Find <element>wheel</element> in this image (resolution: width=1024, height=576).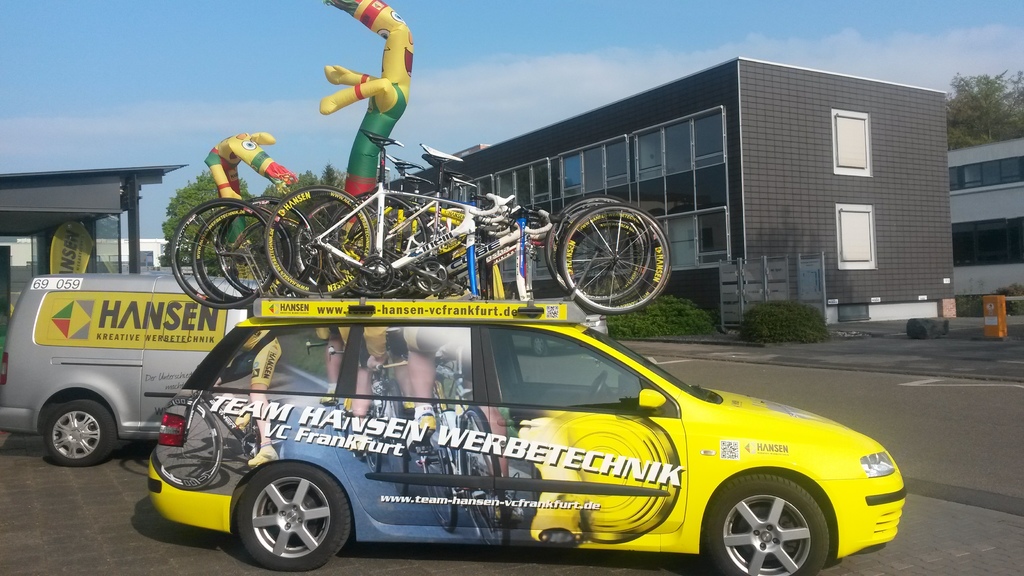
[266,188,371,294].
